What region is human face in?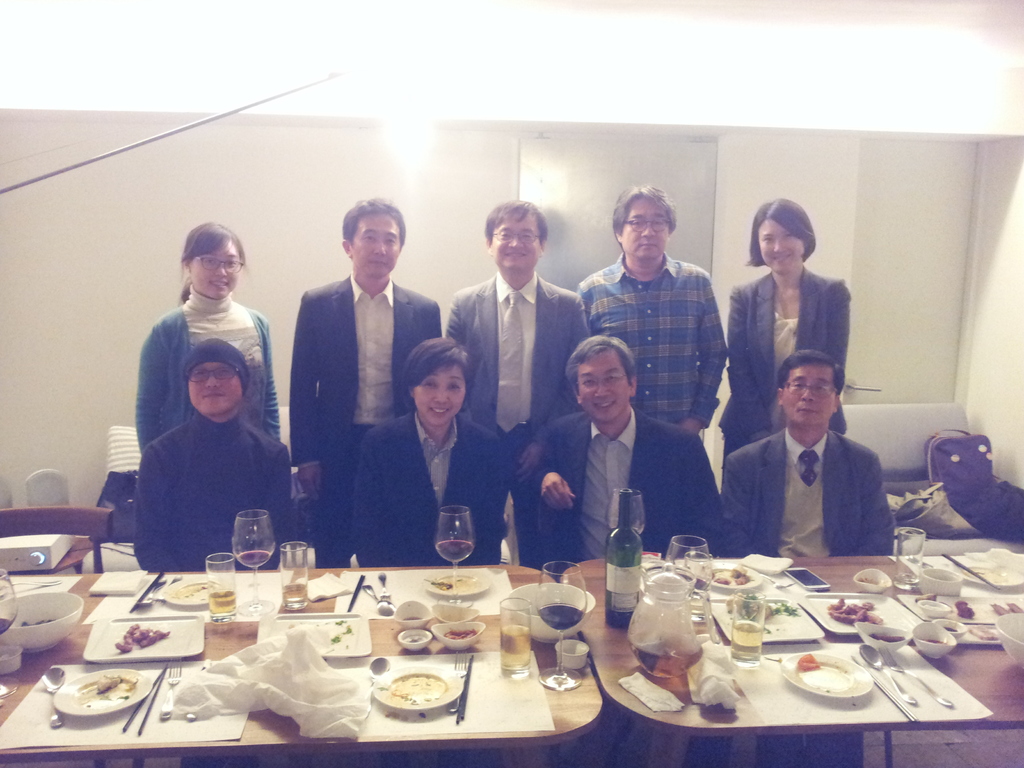
<bbox>492, 209, 542, 273</bbox>.
